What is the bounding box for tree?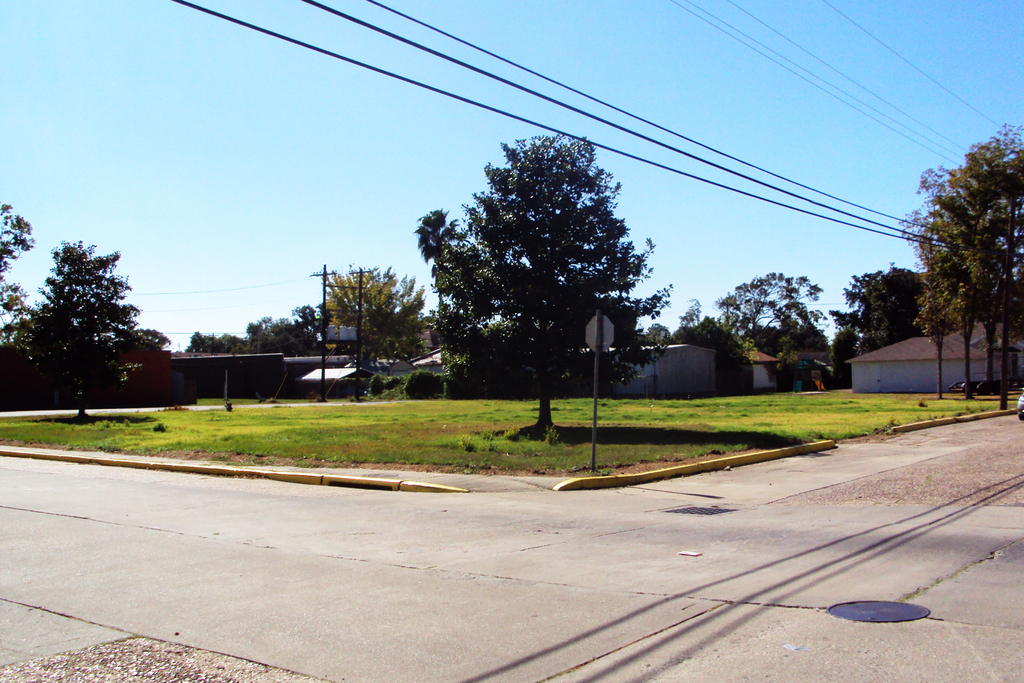
967 142 1006 393.
